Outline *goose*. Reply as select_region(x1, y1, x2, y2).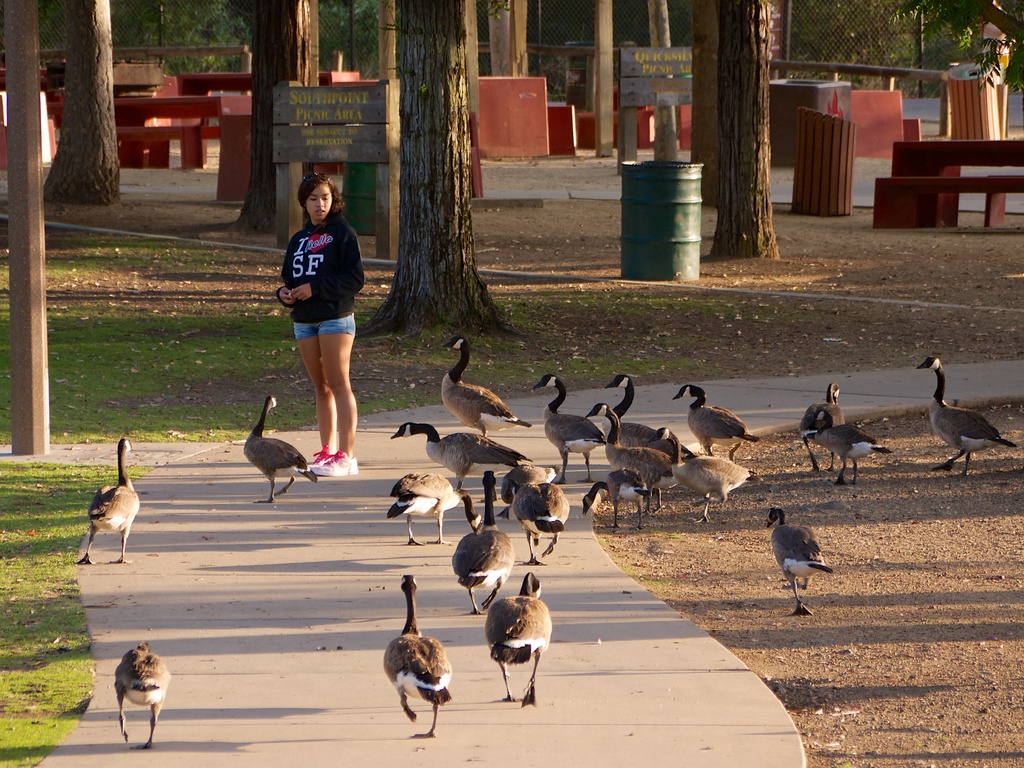
select_region(916, 358, 1014, 466).
